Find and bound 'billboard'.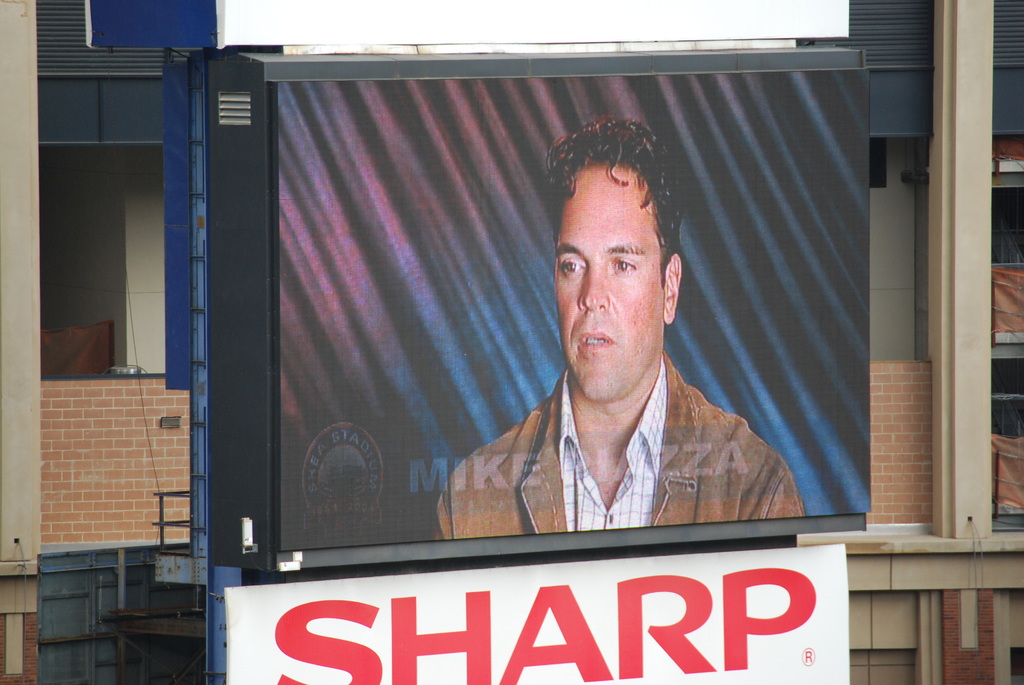
Bound: <box>224,544,850,684</box>.
